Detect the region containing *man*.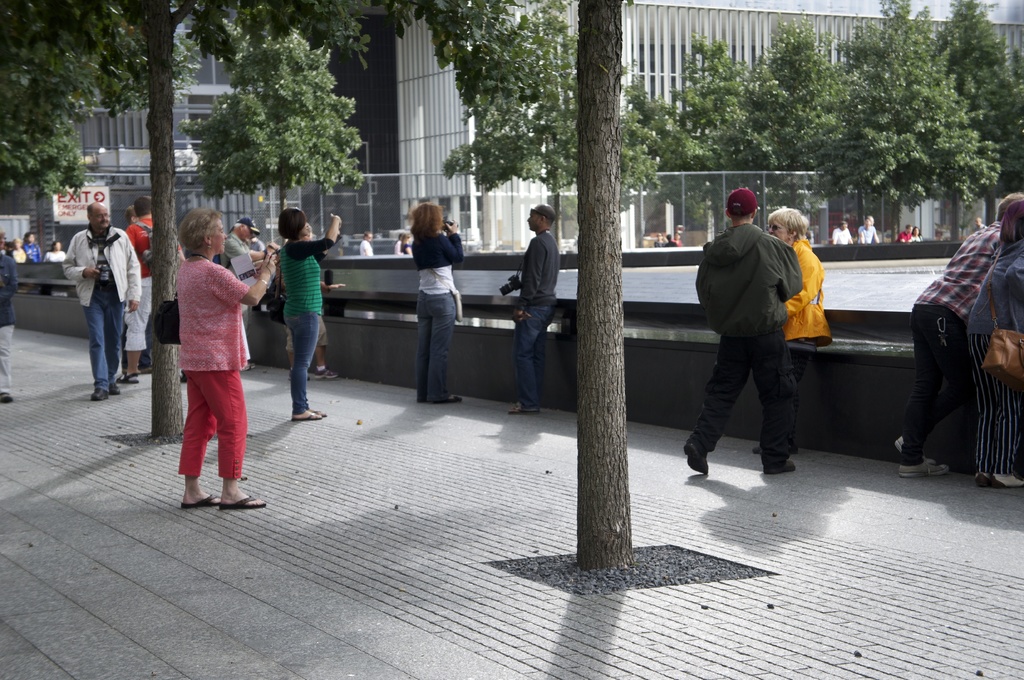
bbox=(214, 214, 262, 276).
